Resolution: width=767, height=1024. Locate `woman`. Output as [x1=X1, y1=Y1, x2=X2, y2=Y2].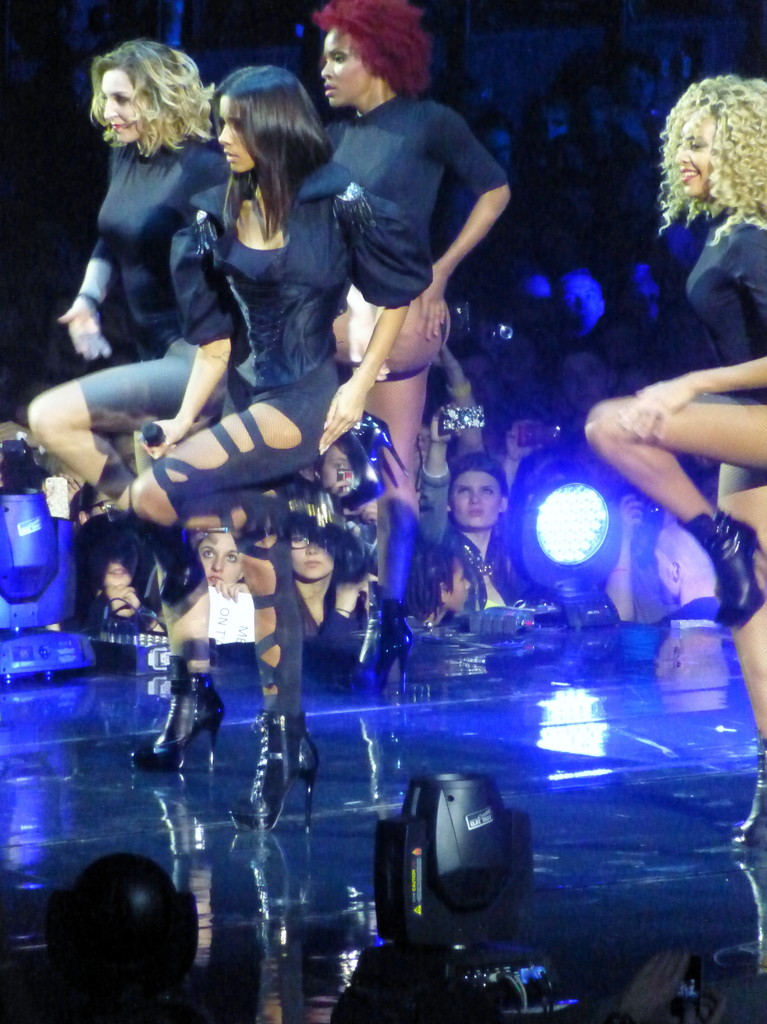
[x1=283, y1=503, x2=371, y2=639].
